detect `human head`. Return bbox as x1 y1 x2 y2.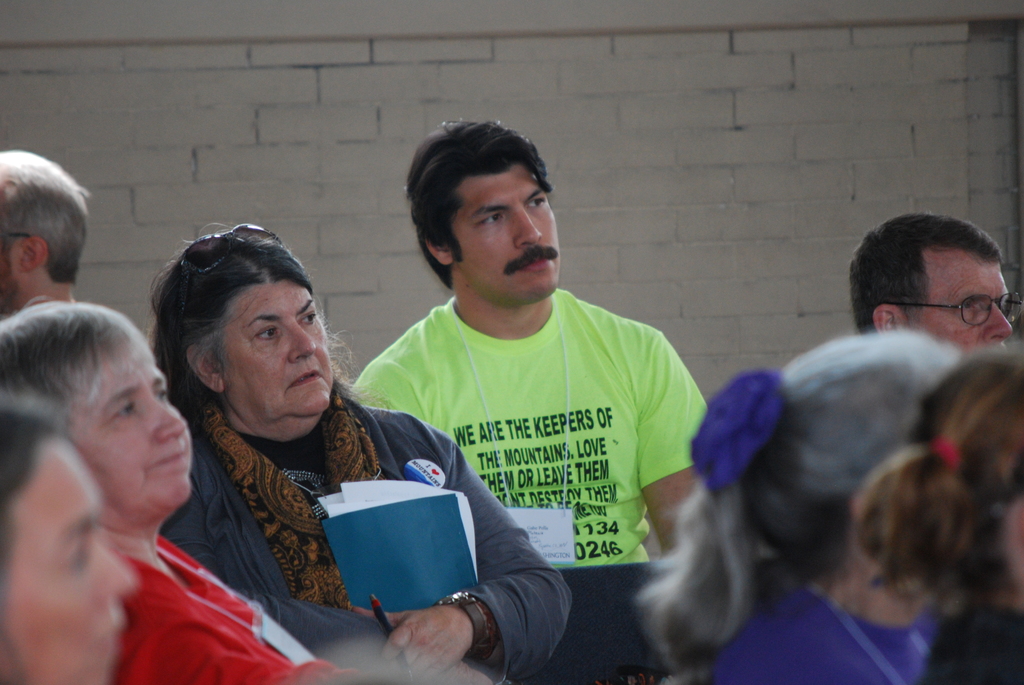
0 295 195 507.
